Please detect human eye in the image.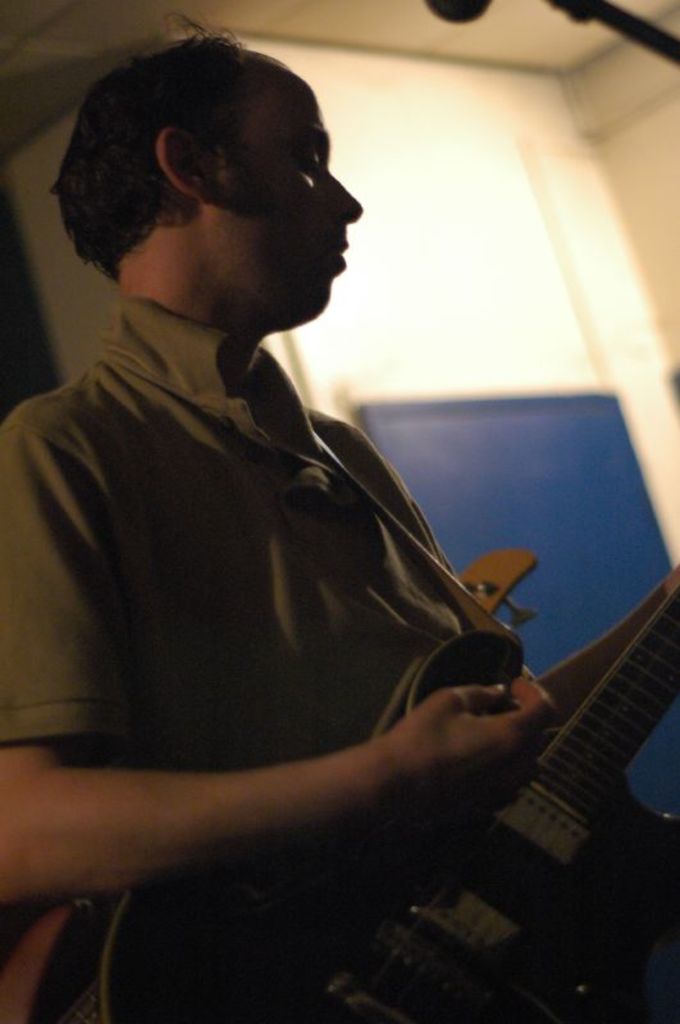
Rect(292, 140, 320, 179).
